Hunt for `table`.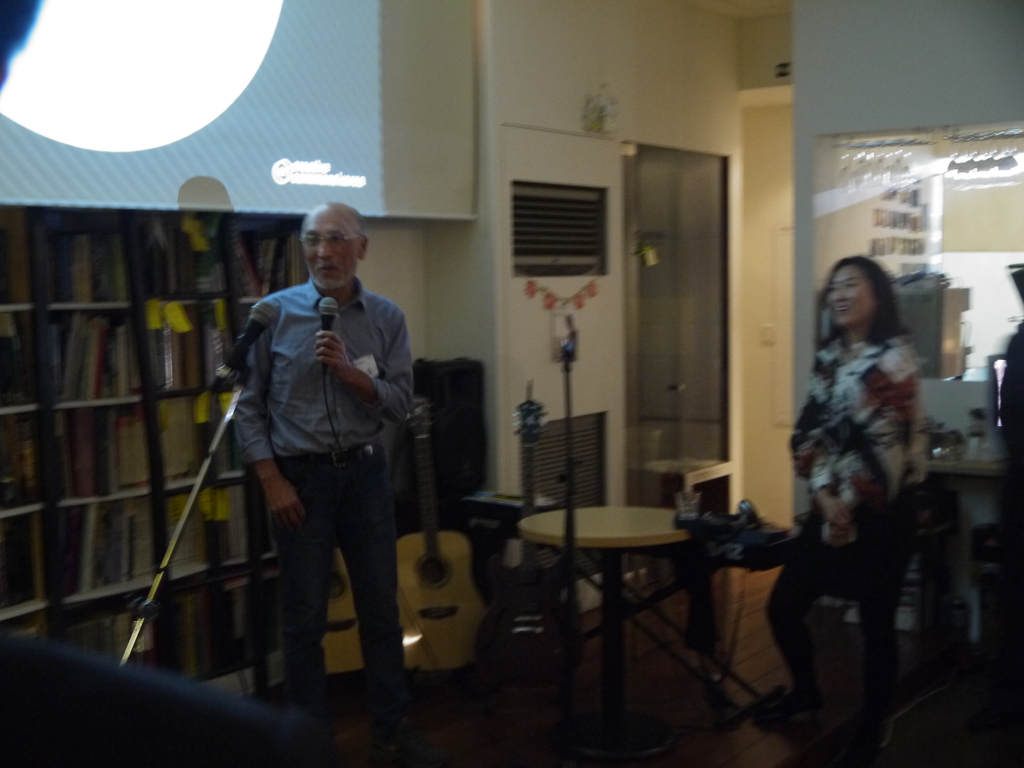
Hunted down at (497, 484, 748, 700).
